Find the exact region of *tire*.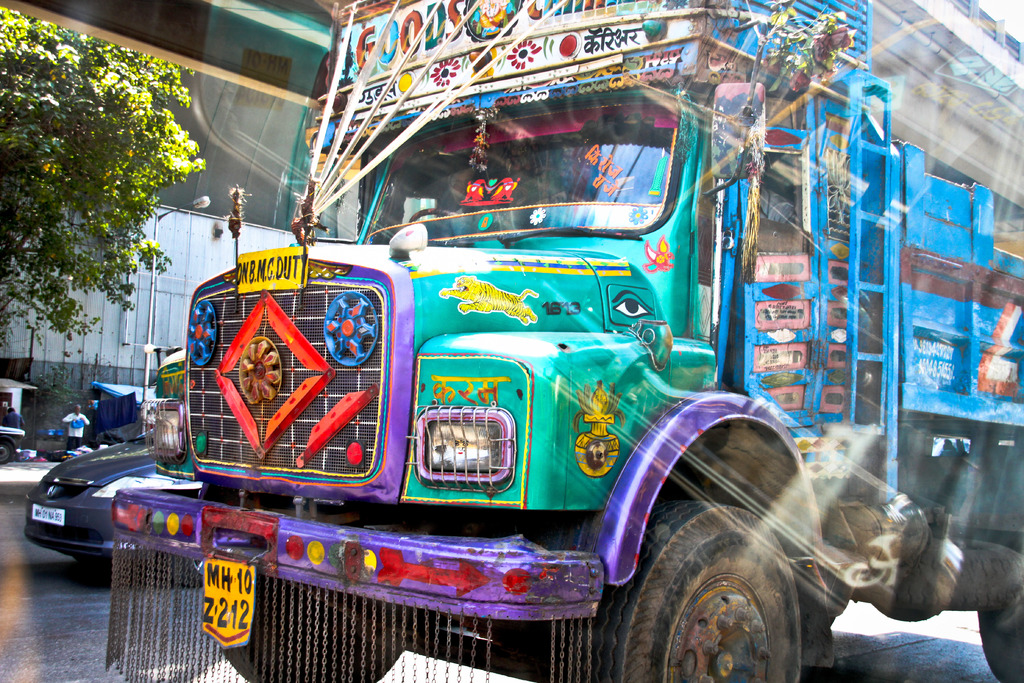
Exact region: [0,440,10,465].
